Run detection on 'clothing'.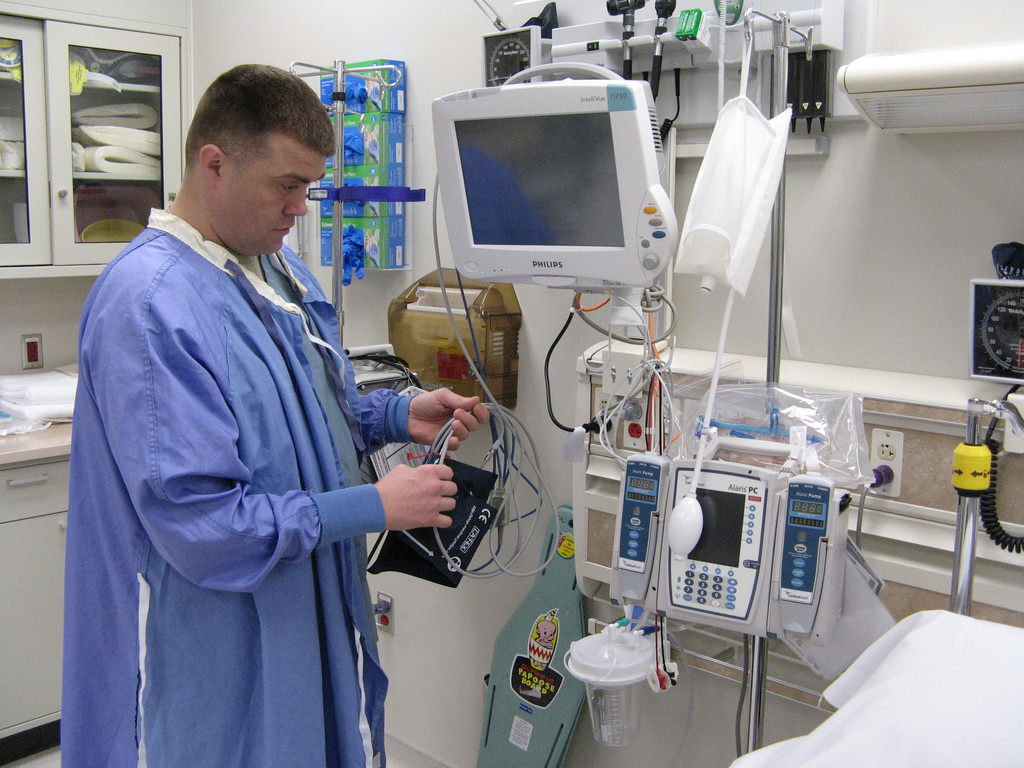
Result: 62/204/392/767.
